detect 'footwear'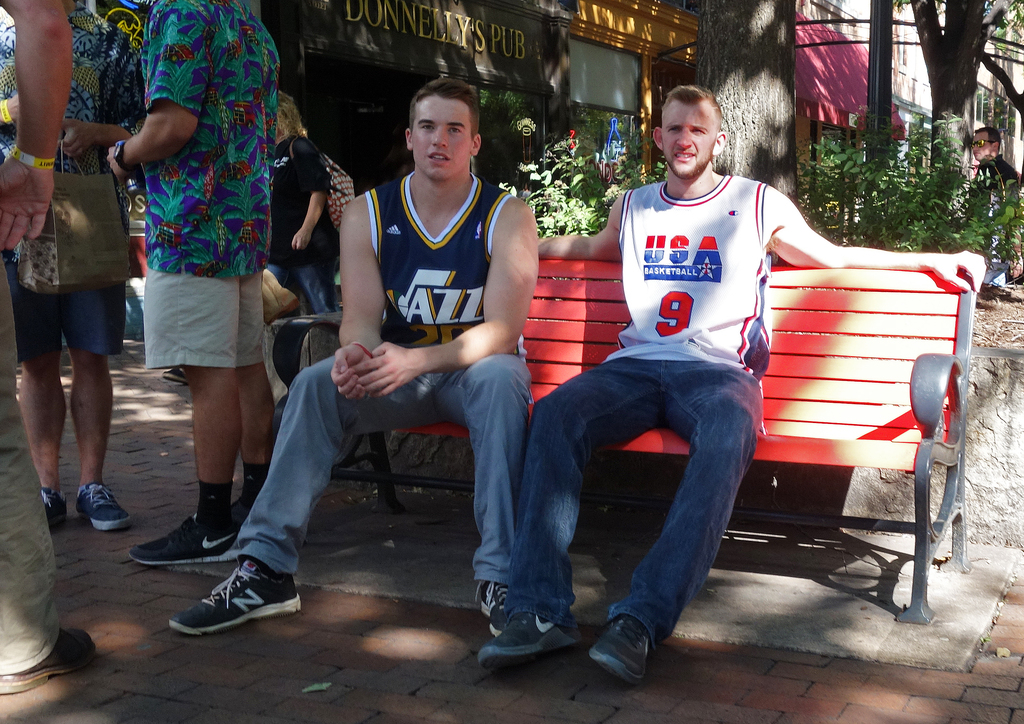
<box>590,615,652,685</box>
